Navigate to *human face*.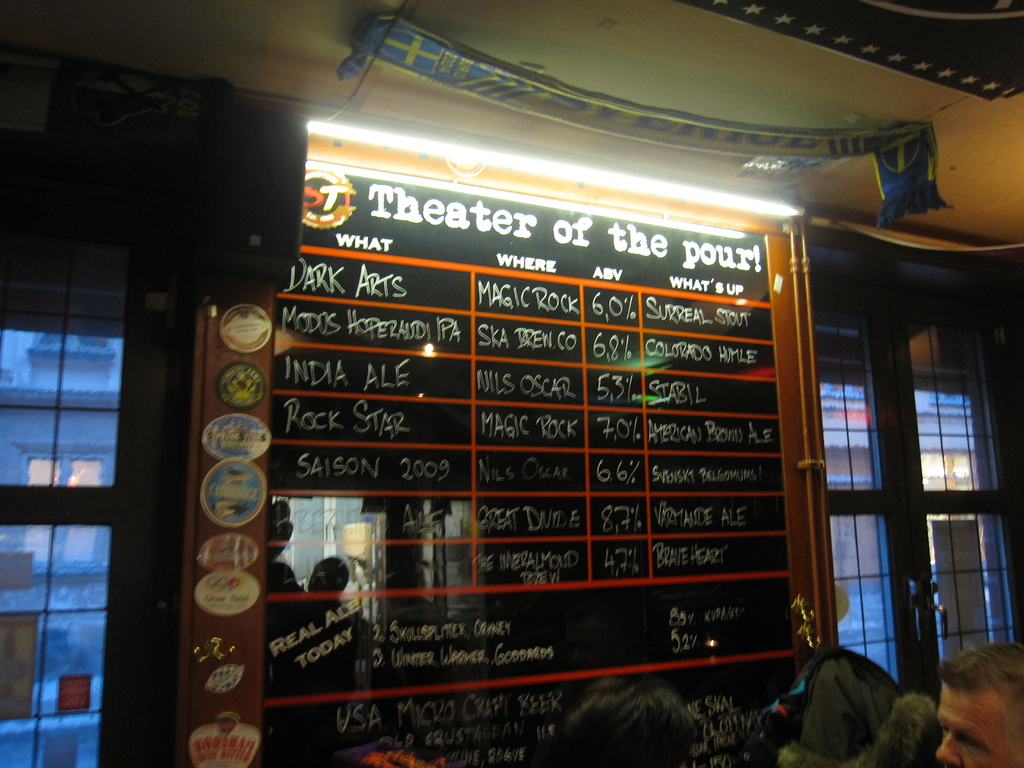
Navigation target: x1=934 y1=680 x2=1023 y2=767.
